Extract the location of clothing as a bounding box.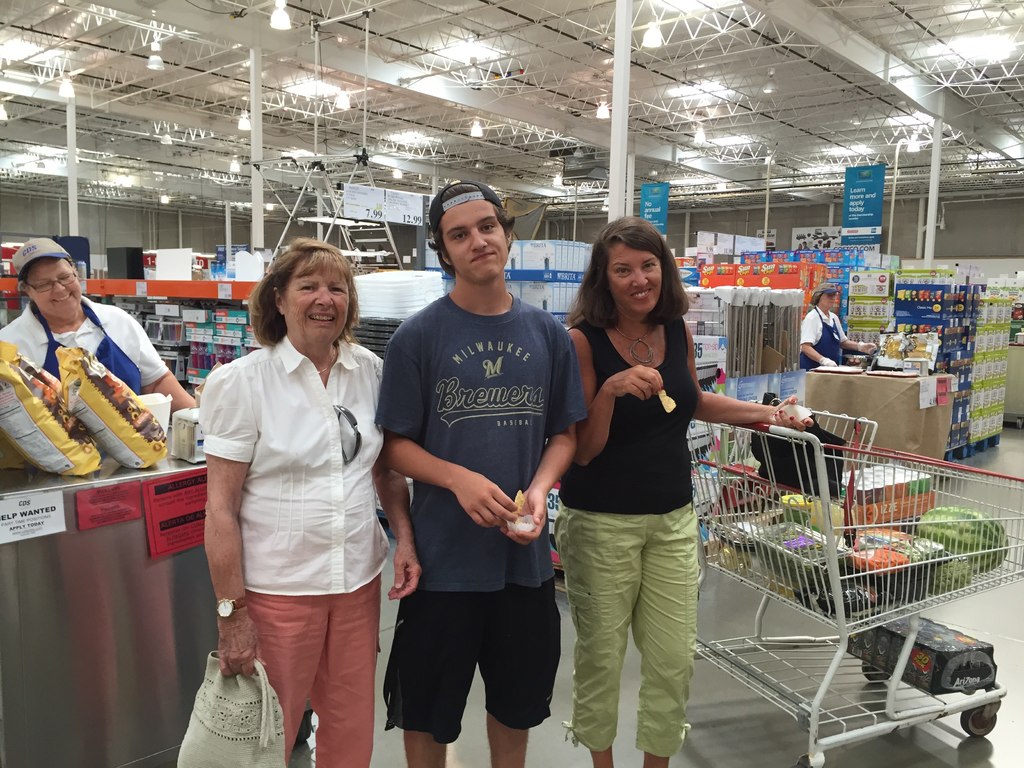
[x1=0, y1=302, x2=168, y2=393].
